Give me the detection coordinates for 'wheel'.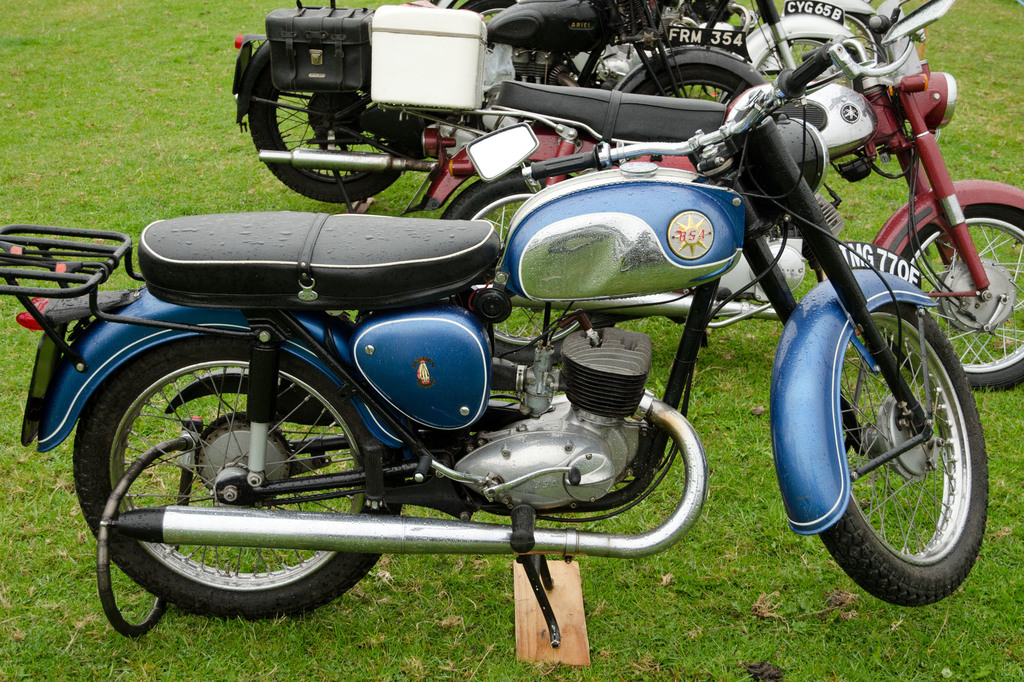
817:297:991:612.
